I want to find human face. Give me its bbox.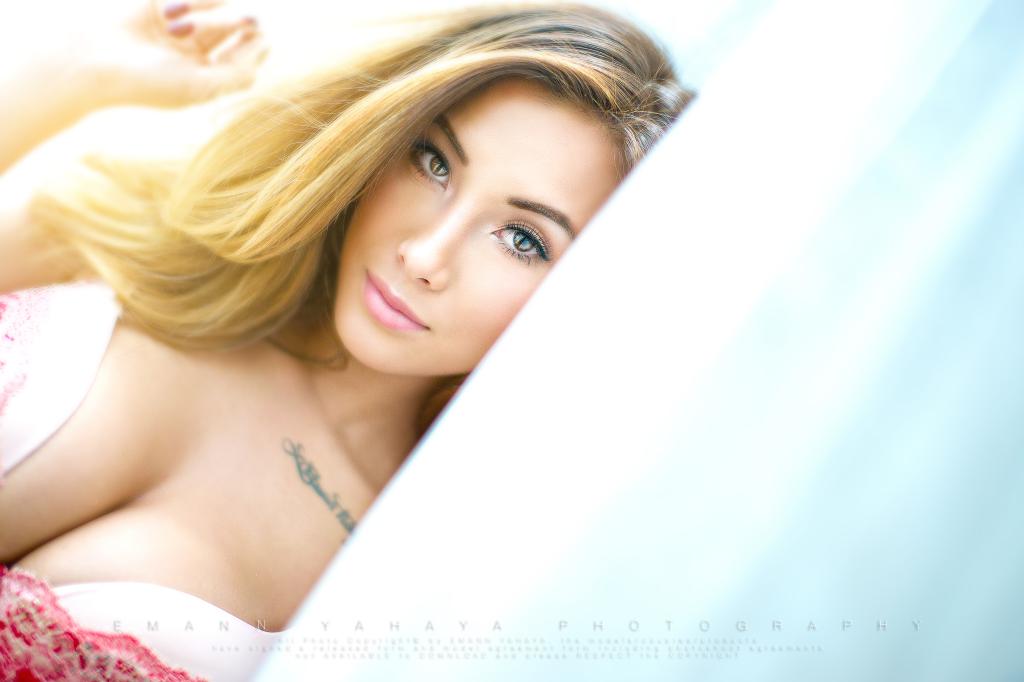
BBox(330, 76, 629, 383).
